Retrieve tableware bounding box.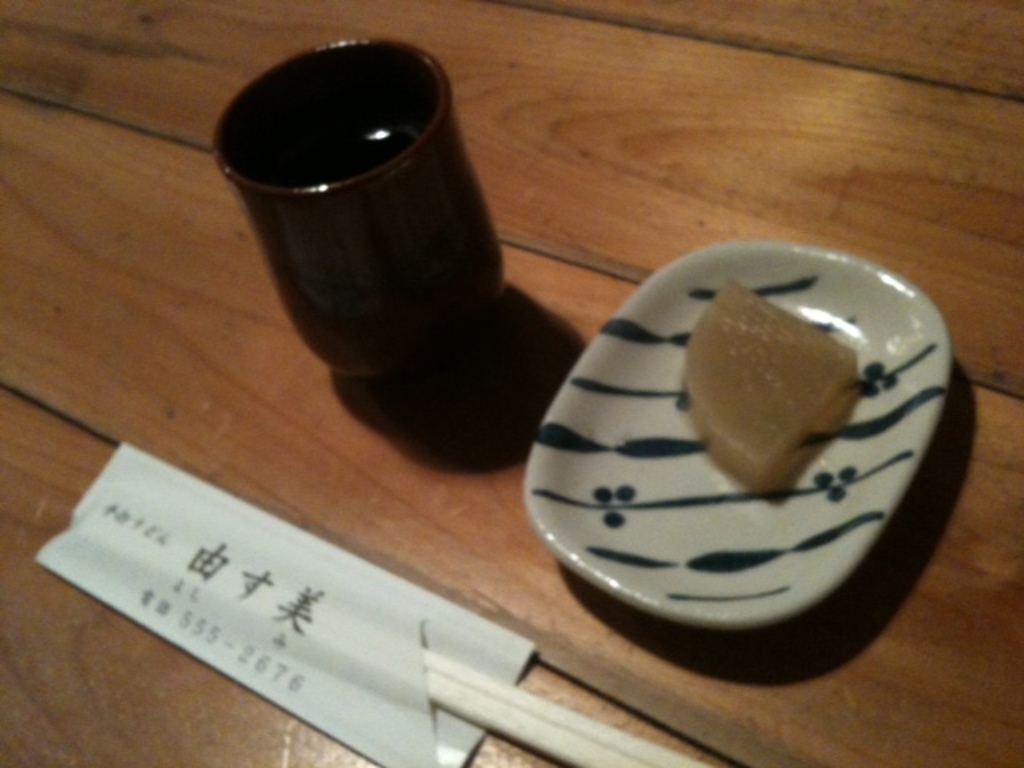
Bounding box: l=218, t=38, r=507, b=389.
